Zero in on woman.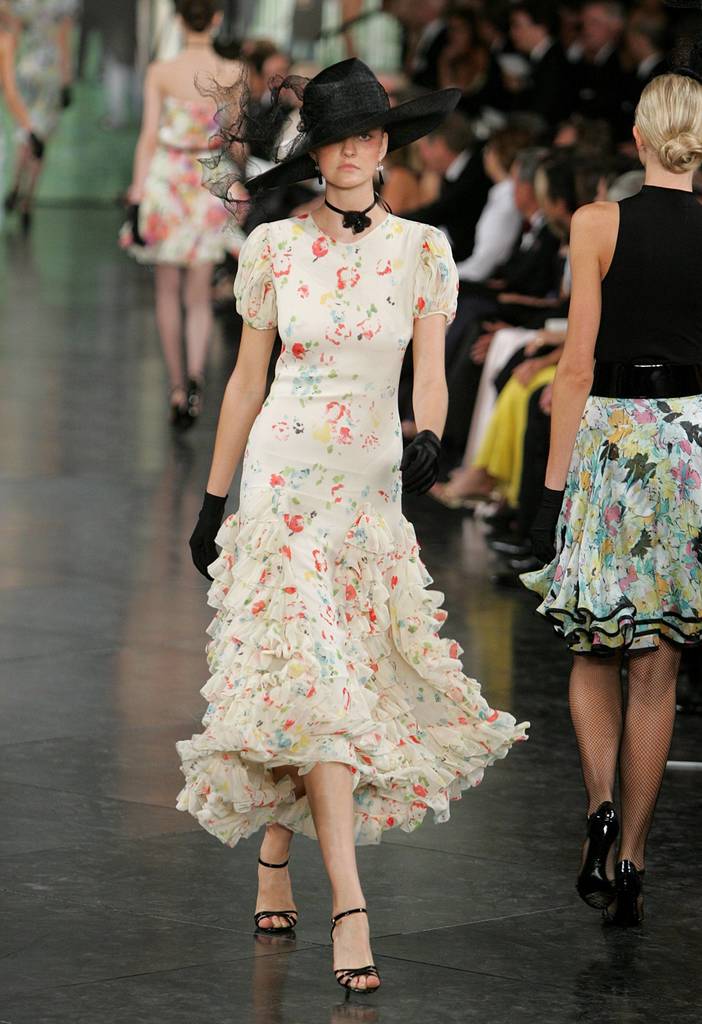
Zeroed in: locate(177, 45, 518, 945).
